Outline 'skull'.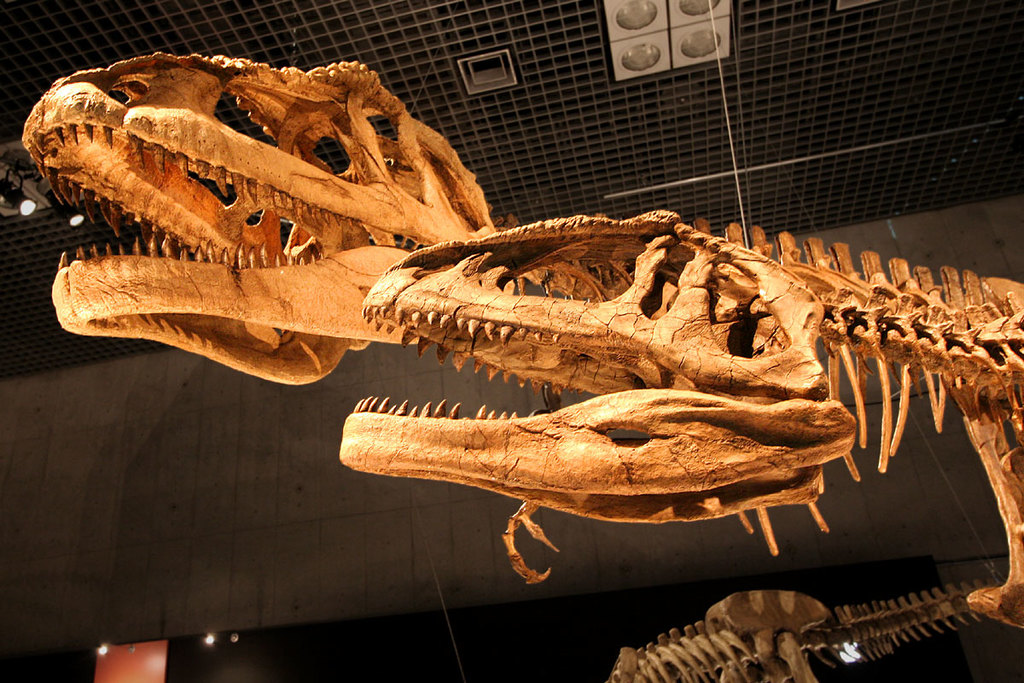
Outline: 339:209:859:527.
